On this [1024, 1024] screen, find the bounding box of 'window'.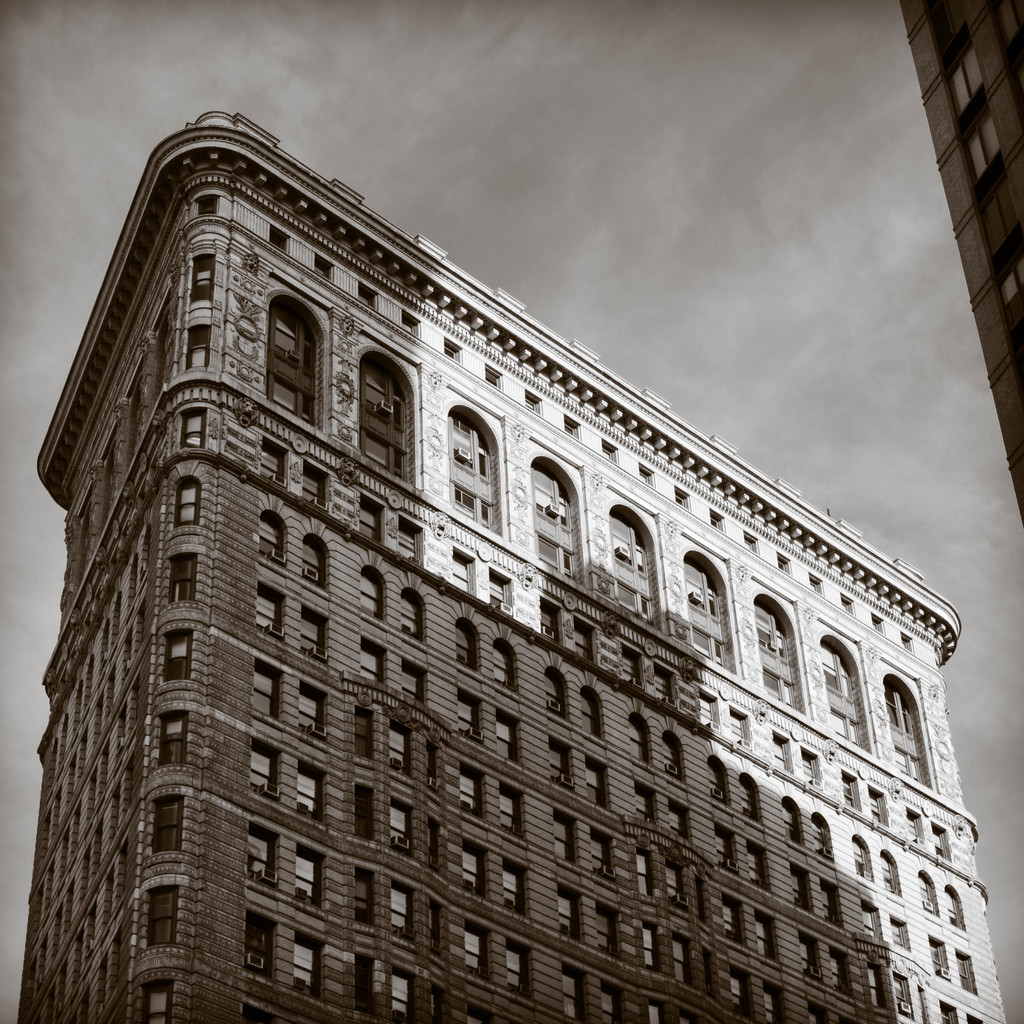
Bounding box: bbox=(424, 904, 442, 949).
